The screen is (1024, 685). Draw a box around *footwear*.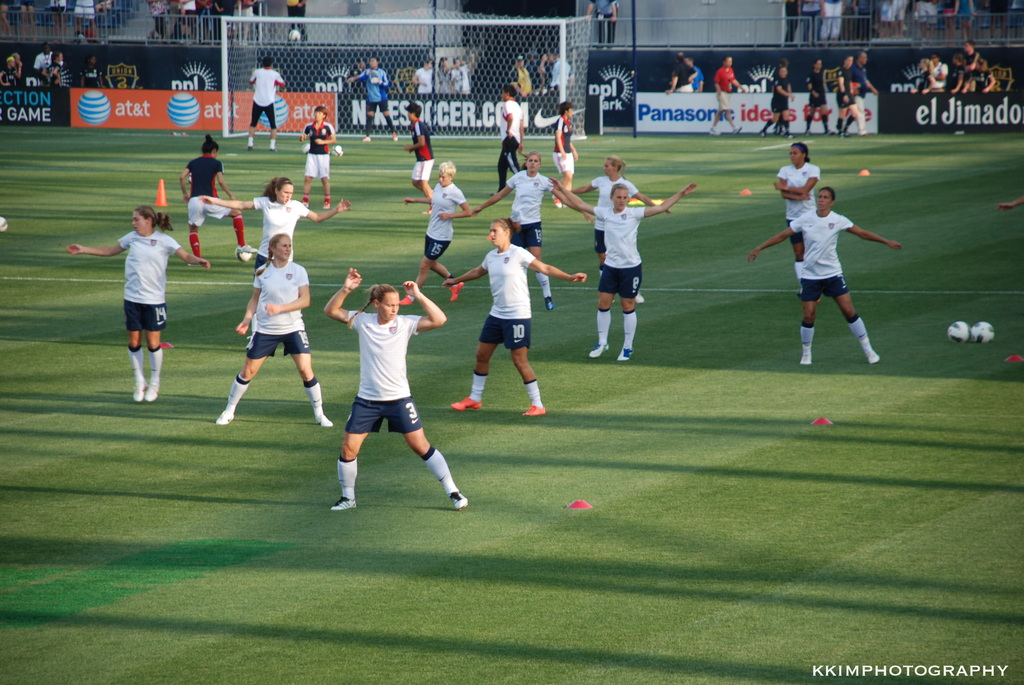
(left=616, top=347, right=632, bottom=360).
